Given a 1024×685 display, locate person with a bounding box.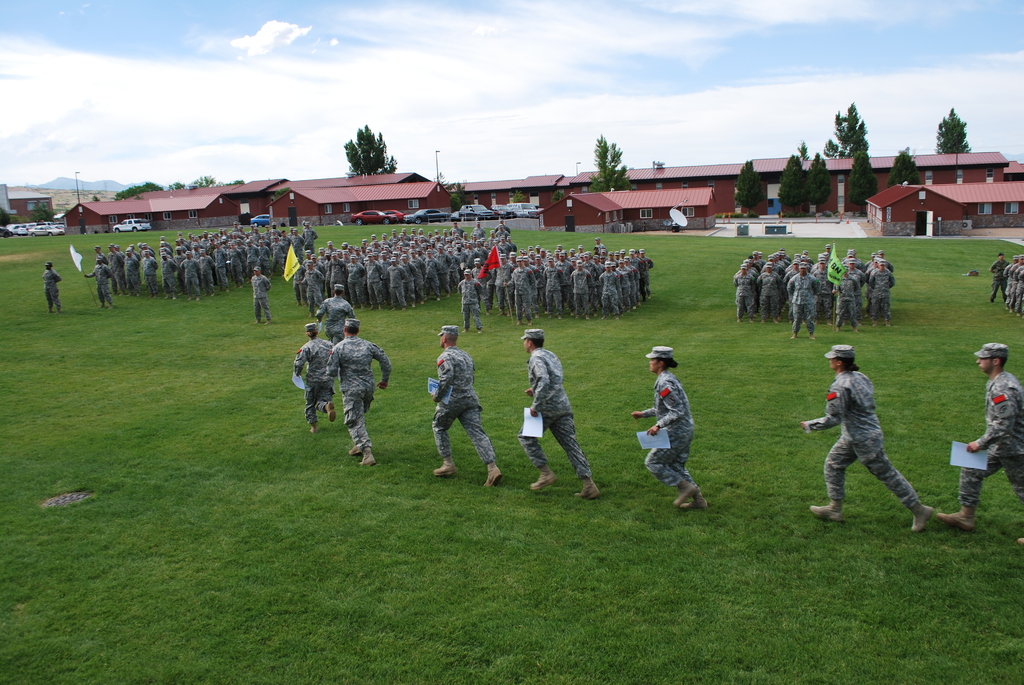
Located: 427,320,504,491.
